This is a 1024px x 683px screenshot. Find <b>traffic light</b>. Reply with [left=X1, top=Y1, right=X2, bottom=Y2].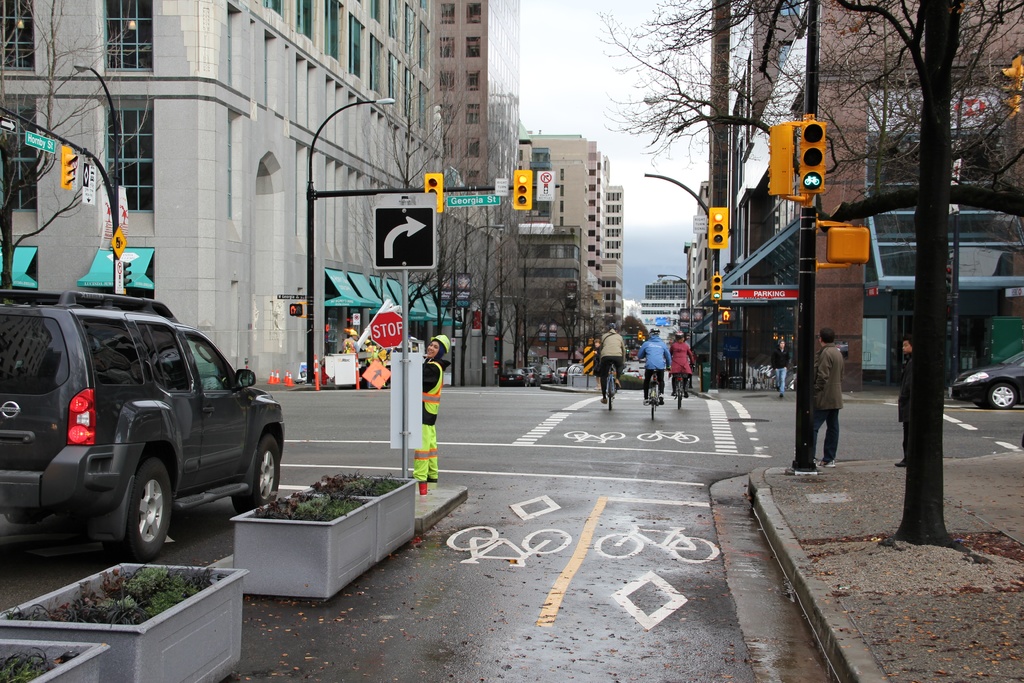
[left=722, top=310, right=737, bottom=322].
